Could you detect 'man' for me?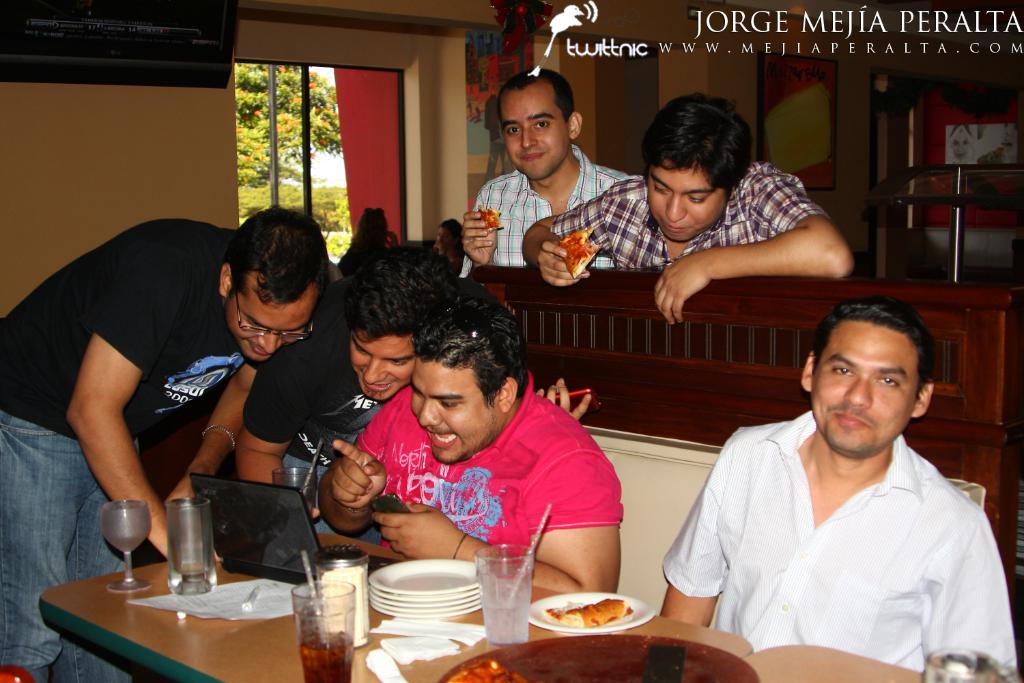
Detection result: 662/295/1008/676.
